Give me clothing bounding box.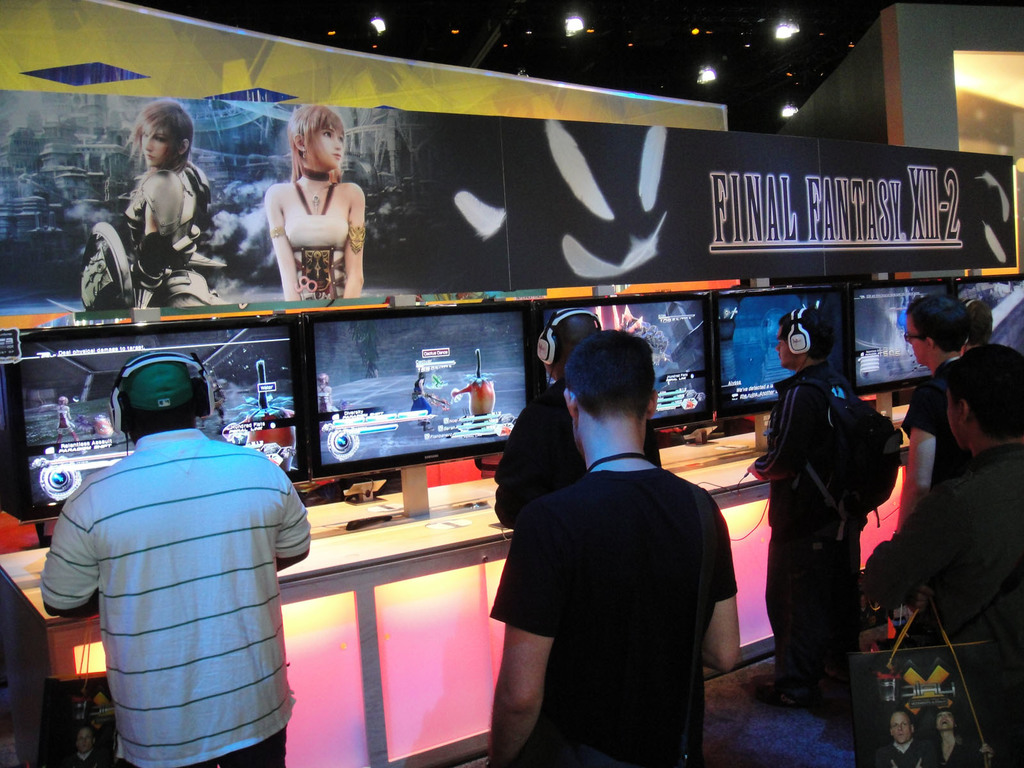
bbox=[492, 391, 735, 756].
